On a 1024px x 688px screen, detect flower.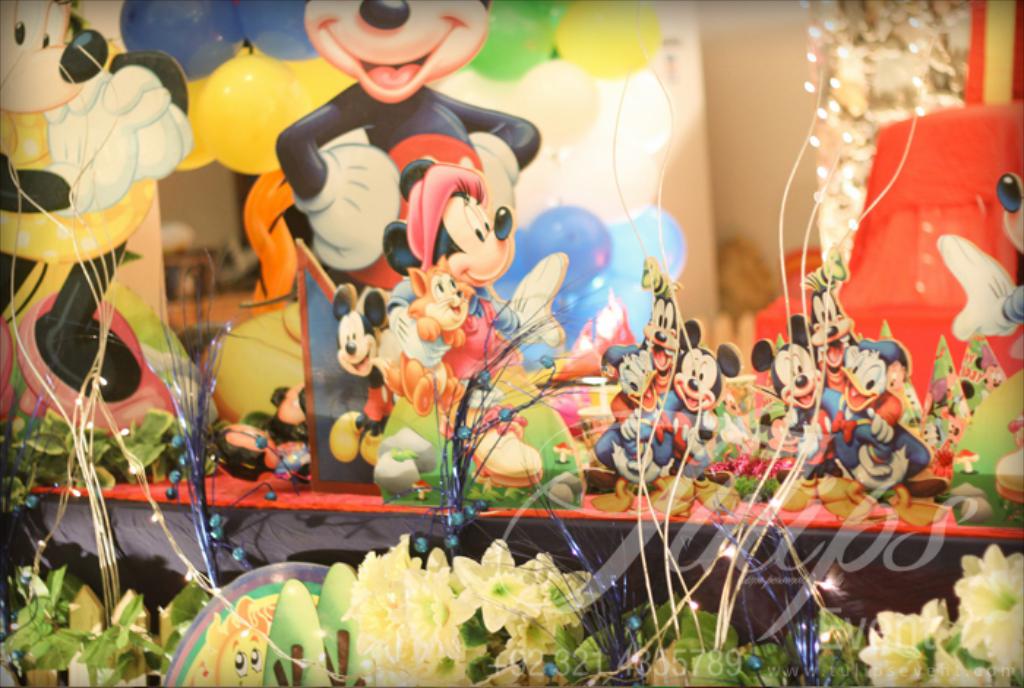
434,531,546,643.
